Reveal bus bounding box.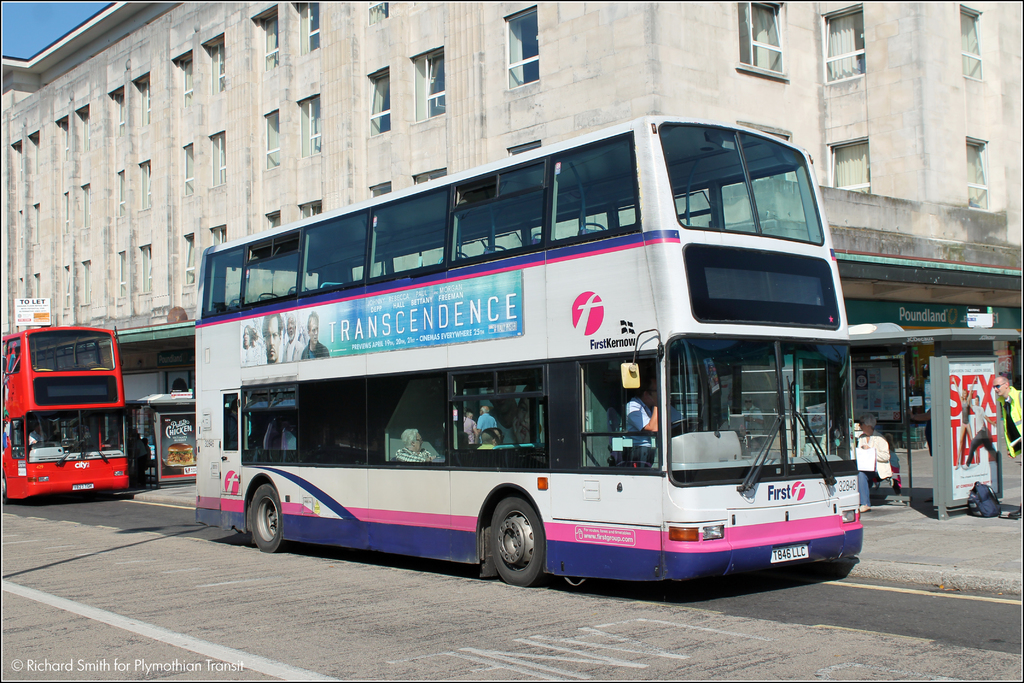
Revealed: rect(193, 113, 861, 588).
